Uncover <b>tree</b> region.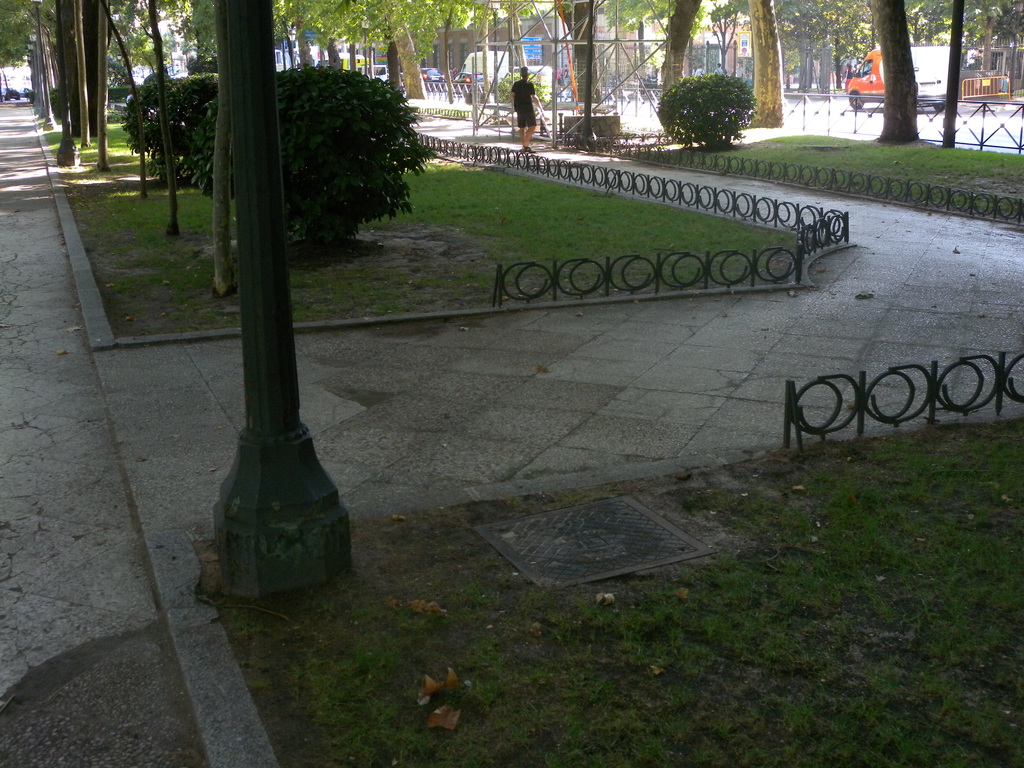
Uncovered: detection(748, 0, 792, 130).
